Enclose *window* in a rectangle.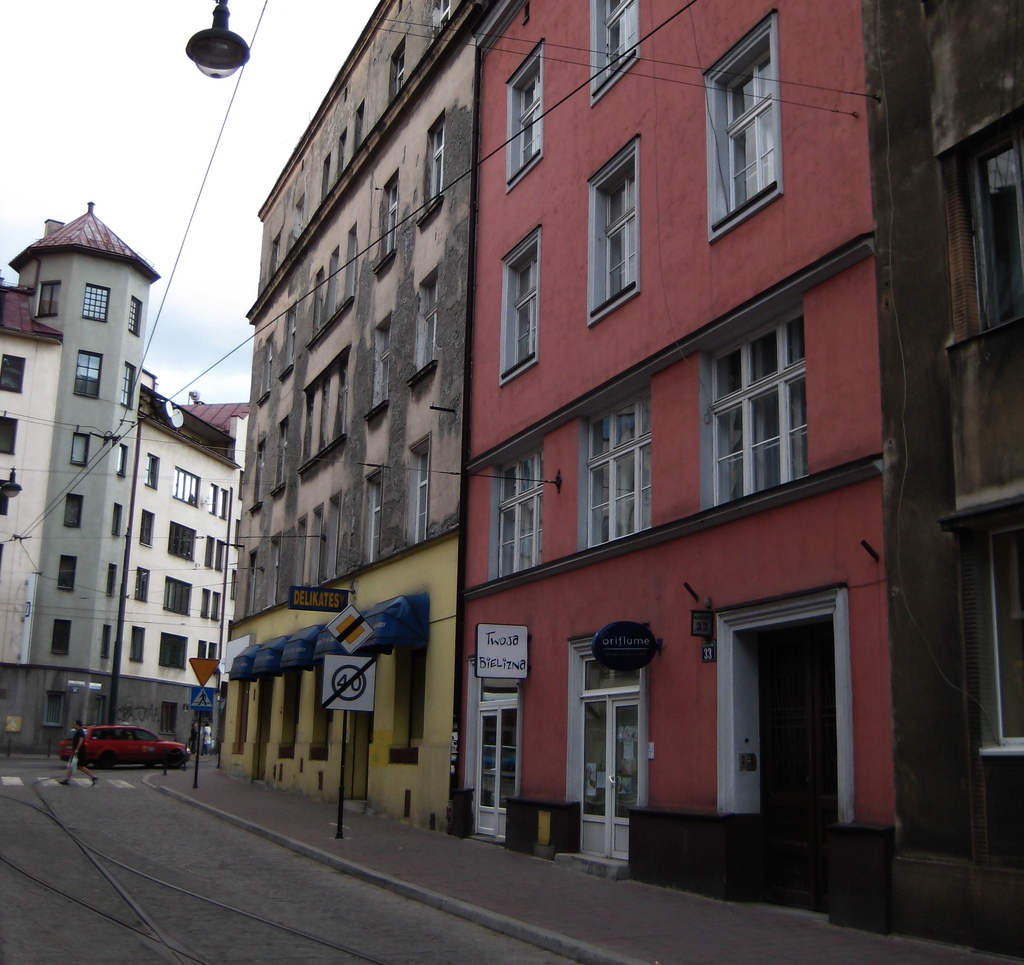
[x1=428, y1=122, x2=446, y2=208].
